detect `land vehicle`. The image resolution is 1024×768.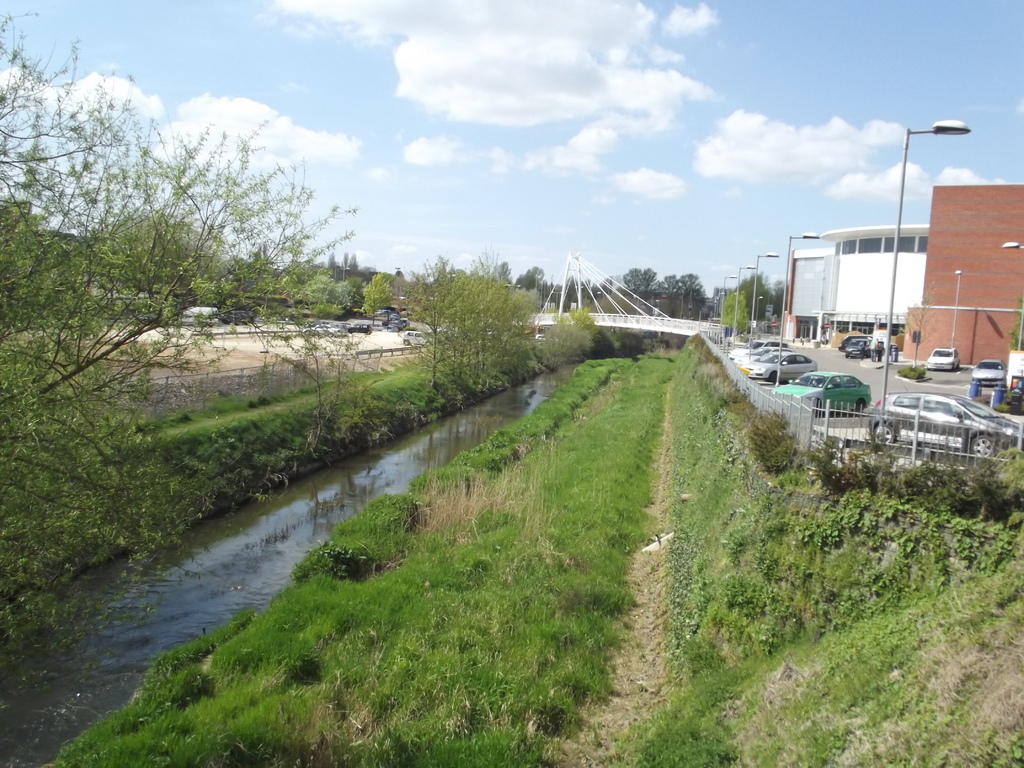
(left=1005, top=346, right=1023, bottom=388).
